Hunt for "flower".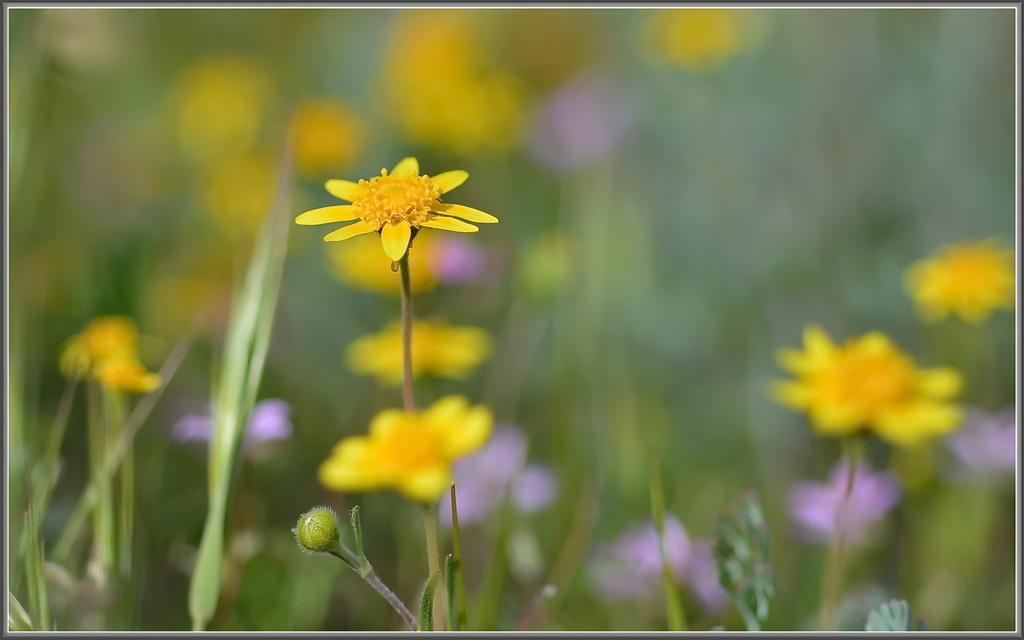
Hunted down at 943 410 1018 476.
